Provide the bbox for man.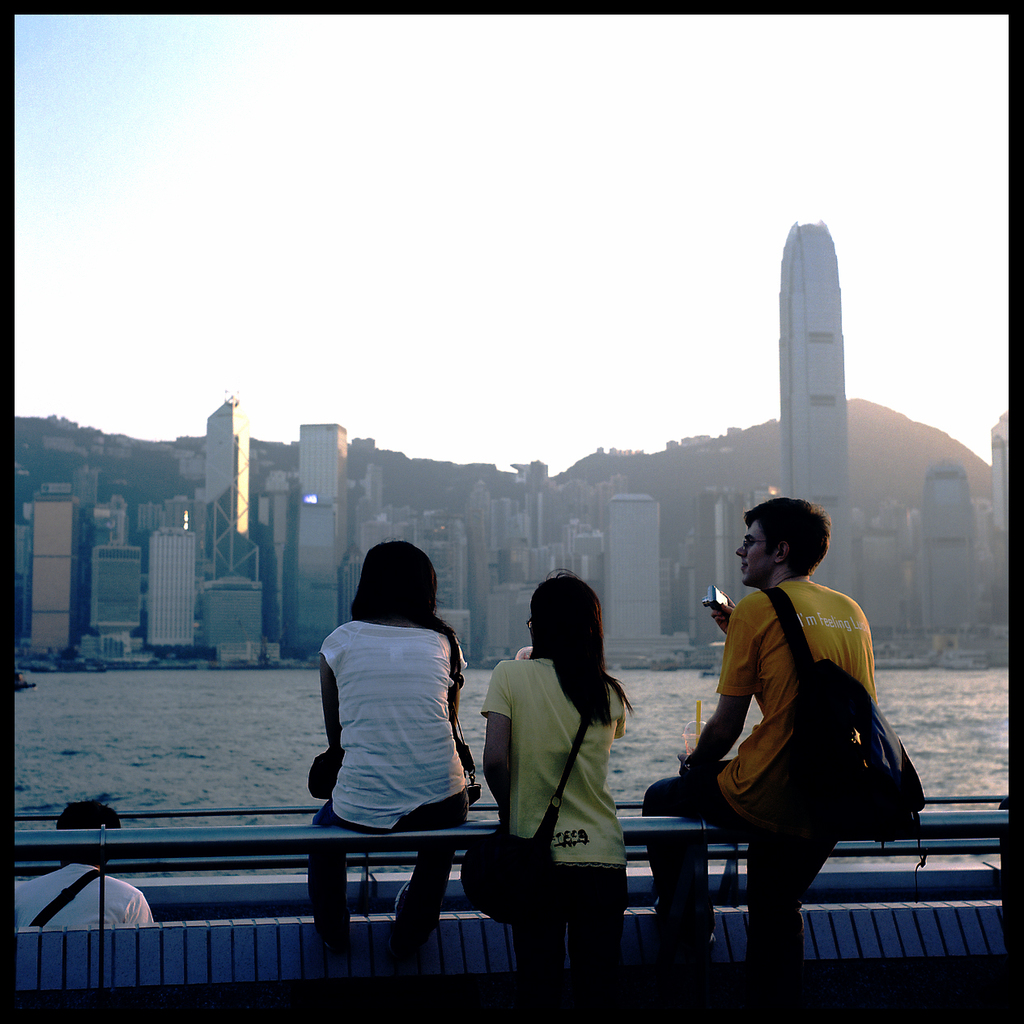
rect(686, 490, 923, 933).
